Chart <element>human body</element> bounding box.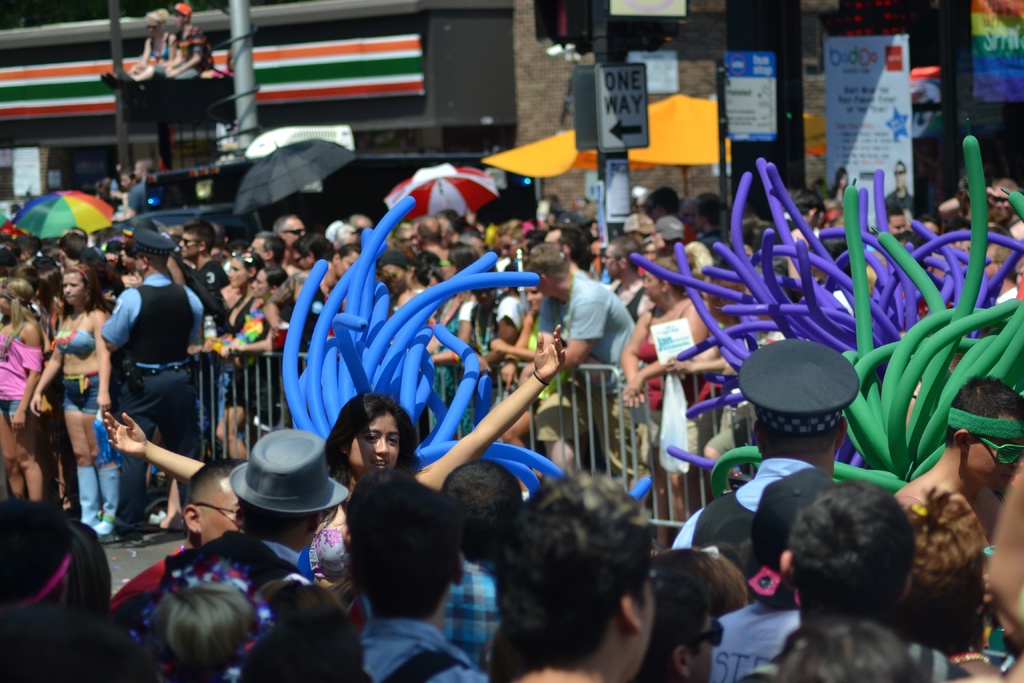
Charted: [166,0,209,79].
